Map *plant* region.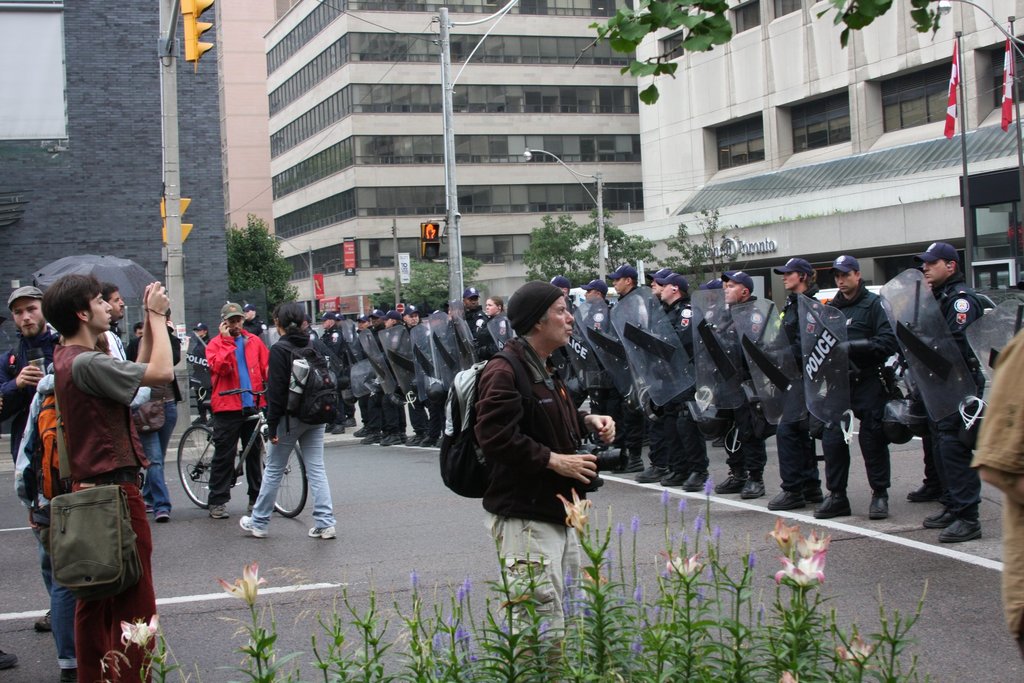
Mapped to box(104, 603, 196, 682).
